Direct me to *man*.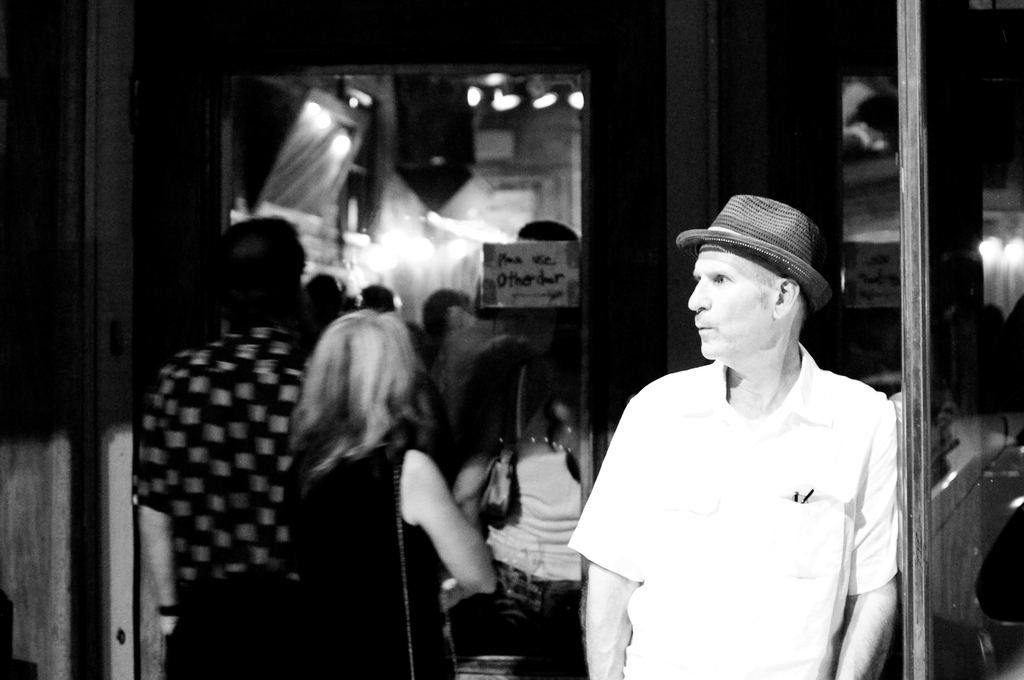
Direction: {"x1": 130, "y1": 212, "x2": 314, "y2": 679}.
